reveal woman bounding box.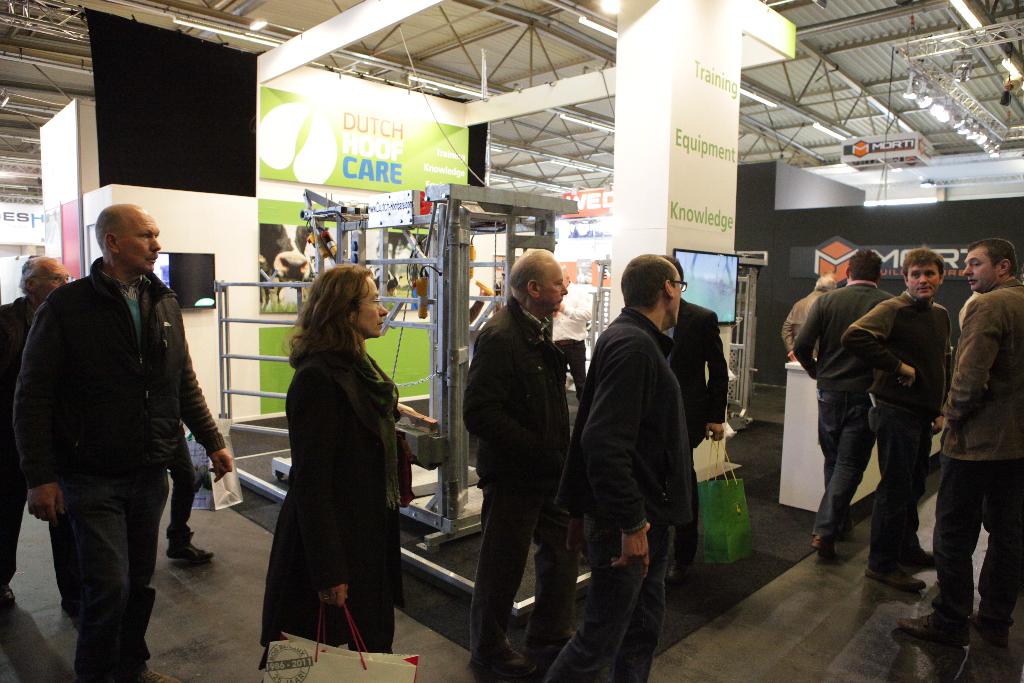
Revealed: BBox(255, 262, 408, 671).
